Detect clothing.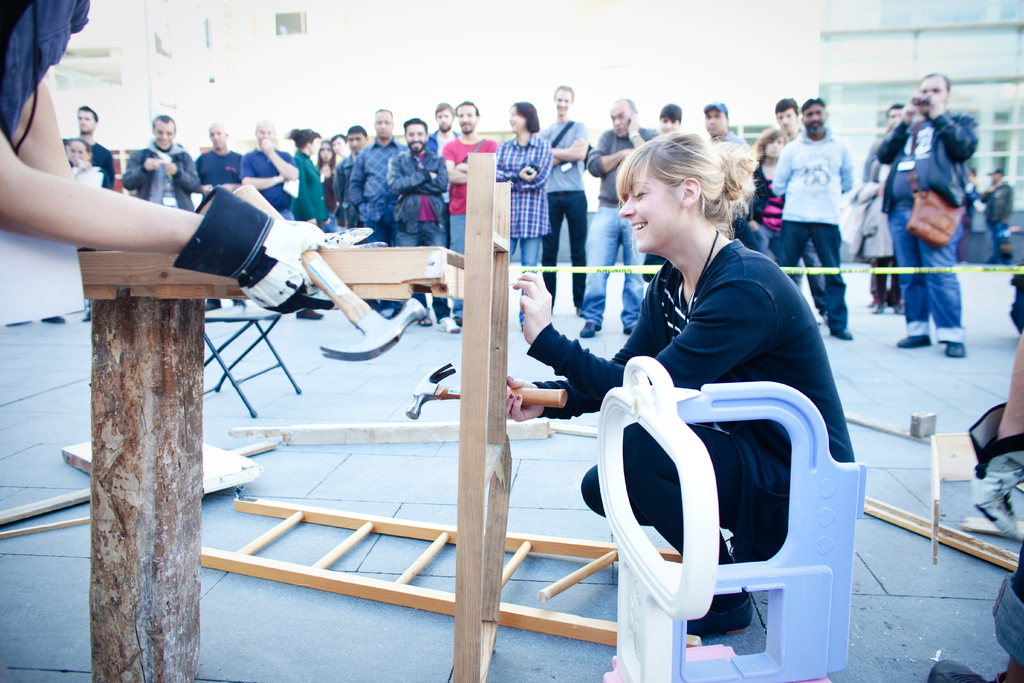
Detected at {"left": 497, "top": 131, "right": 559, "bottom": 329}.
